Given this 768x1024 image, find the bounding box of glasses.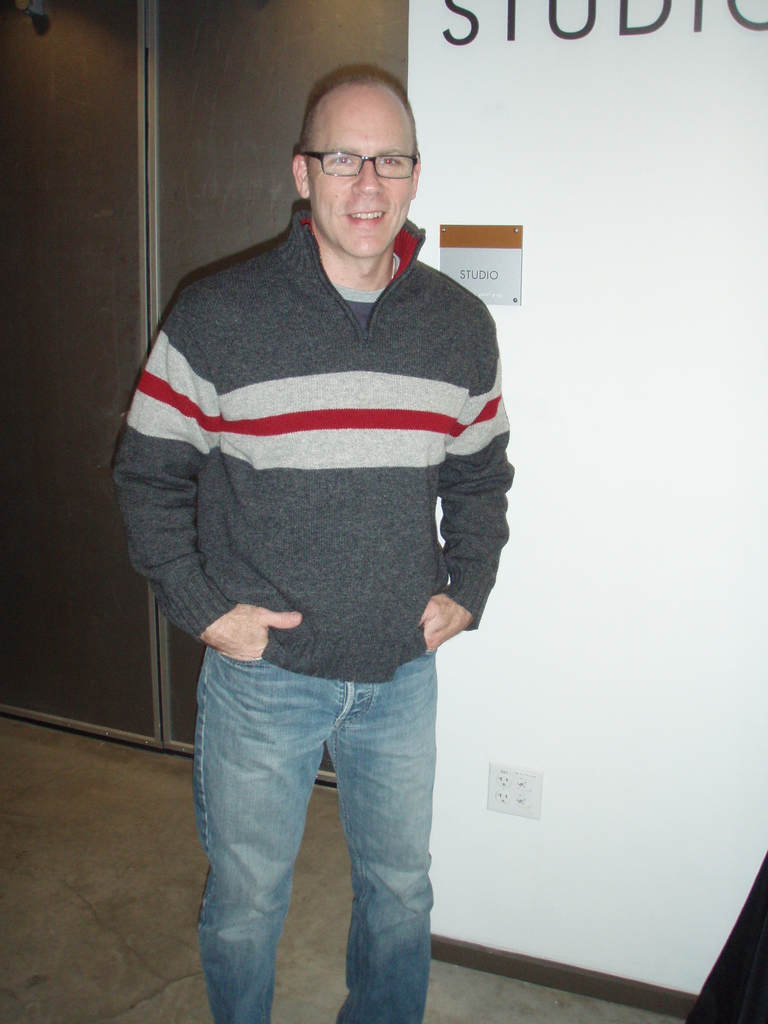
(left=295, top=152, right=420, bottom=178).
